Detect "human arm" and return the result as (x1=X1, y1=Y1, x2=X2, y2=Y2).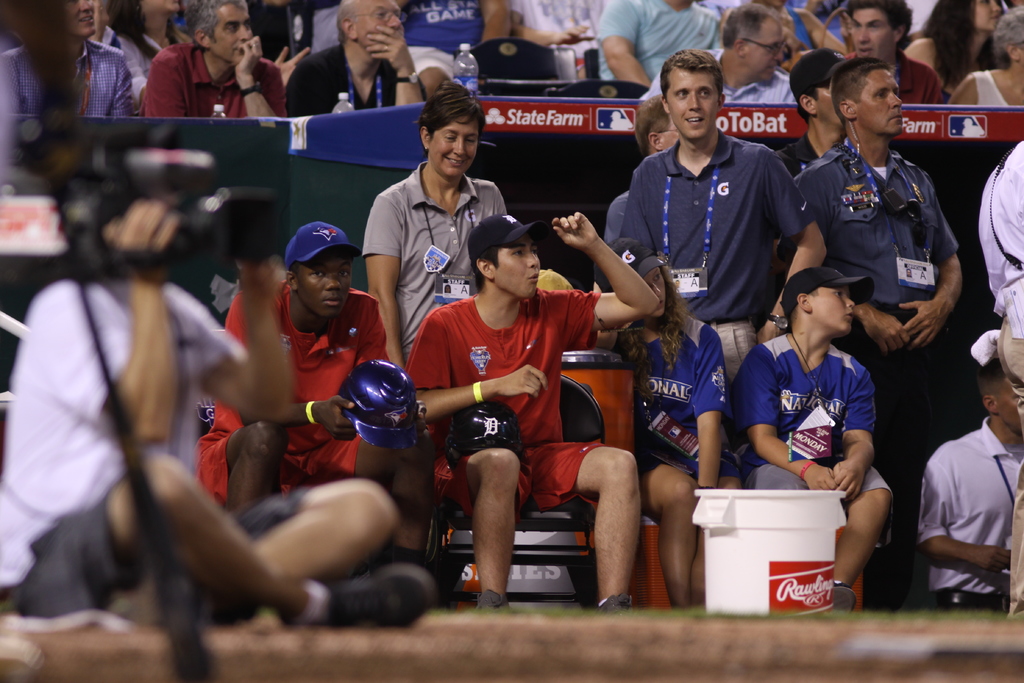
(x1=24, y1=193, x2=176, y2=449).
